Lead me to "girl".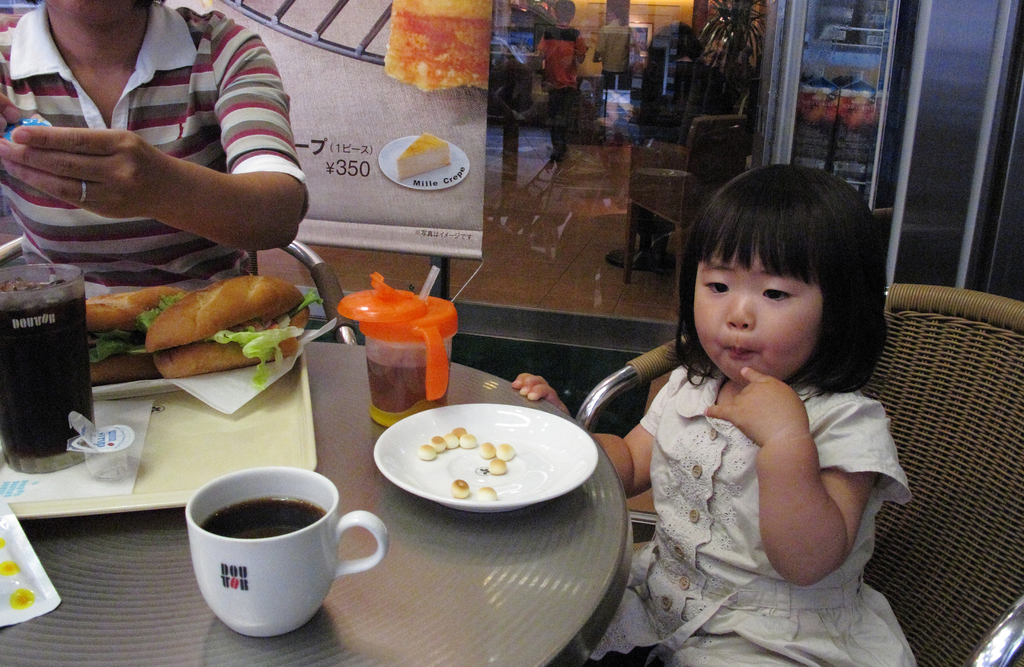
Lead to left=514, top=166, right=922, bottom=666.
